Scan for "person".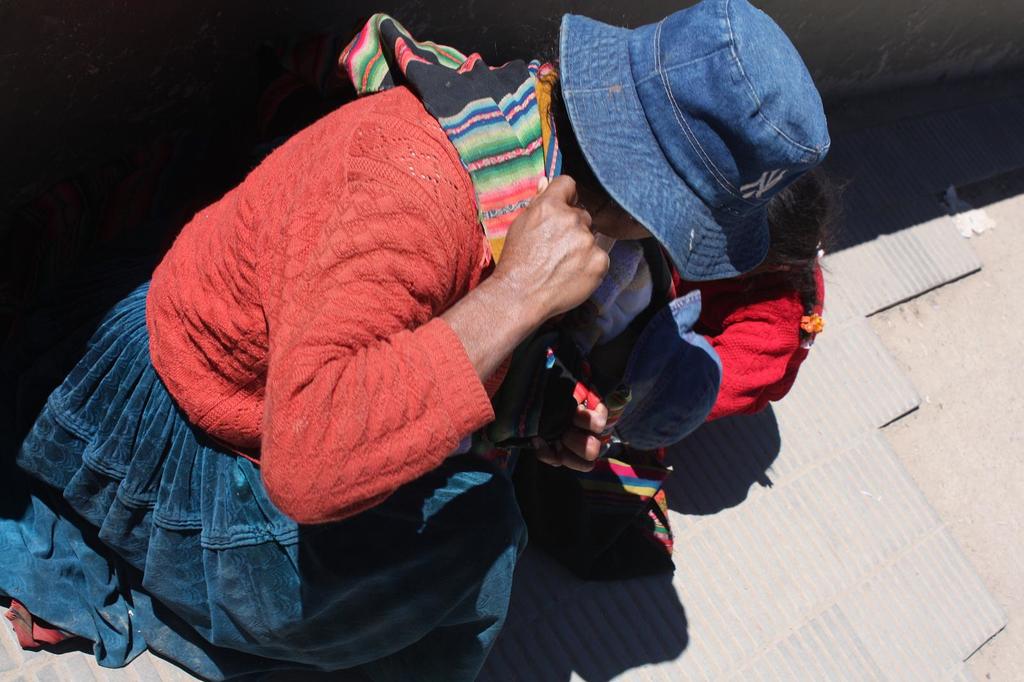
Scan result: bbox(527, 157, 826, 566).
